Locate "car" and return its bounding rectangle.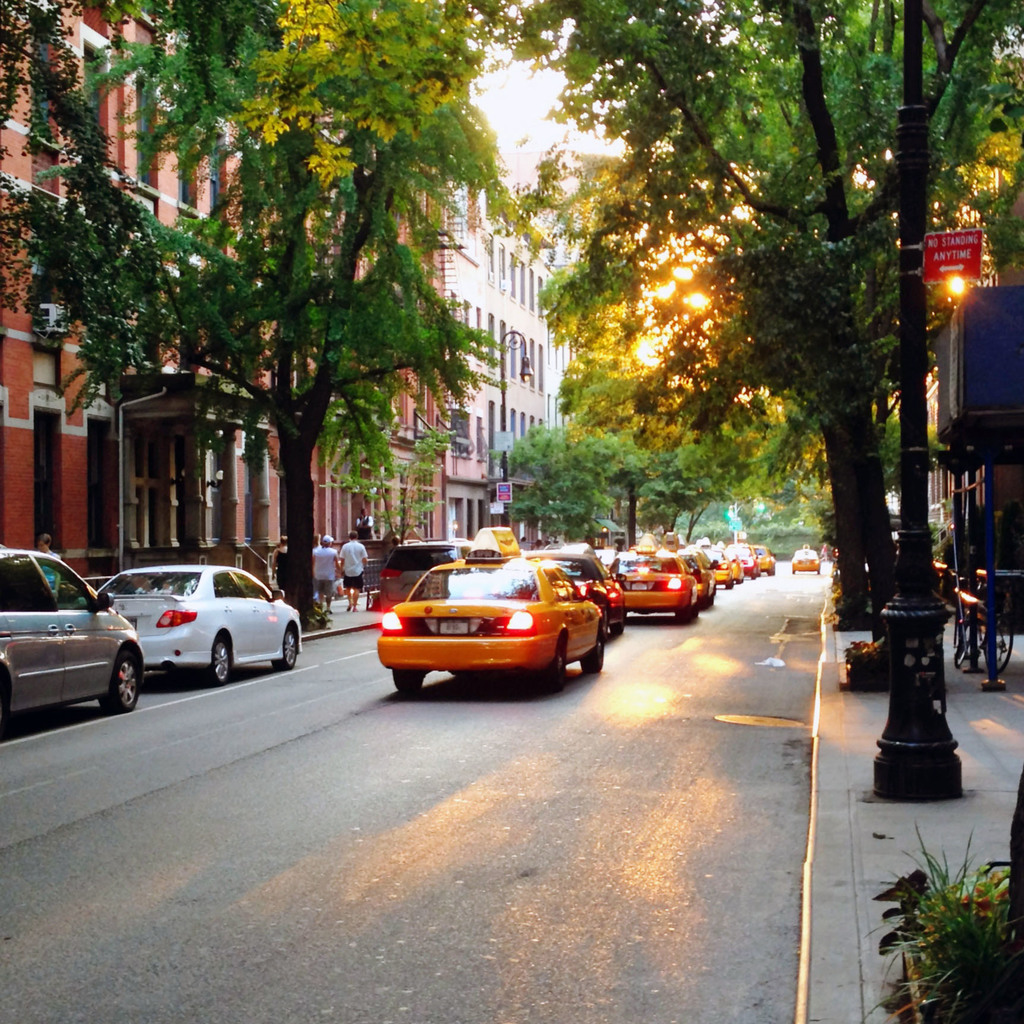
region(789, 545, 822, 573).
